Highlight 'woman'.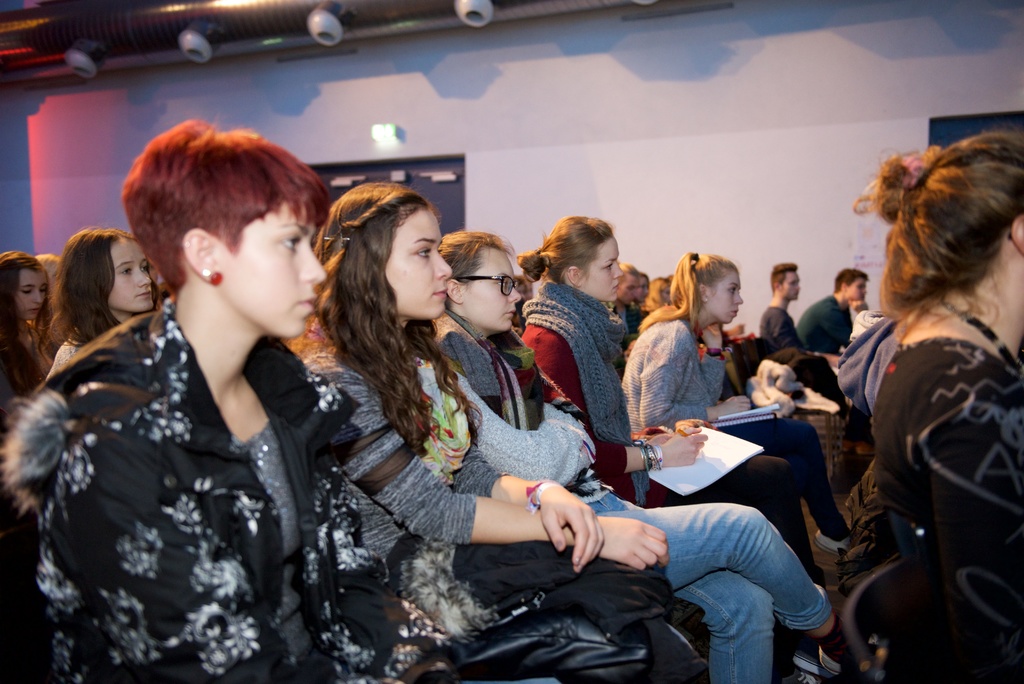
Highlighted region: <bbox>31, 146, 488, 683</bbox>.
